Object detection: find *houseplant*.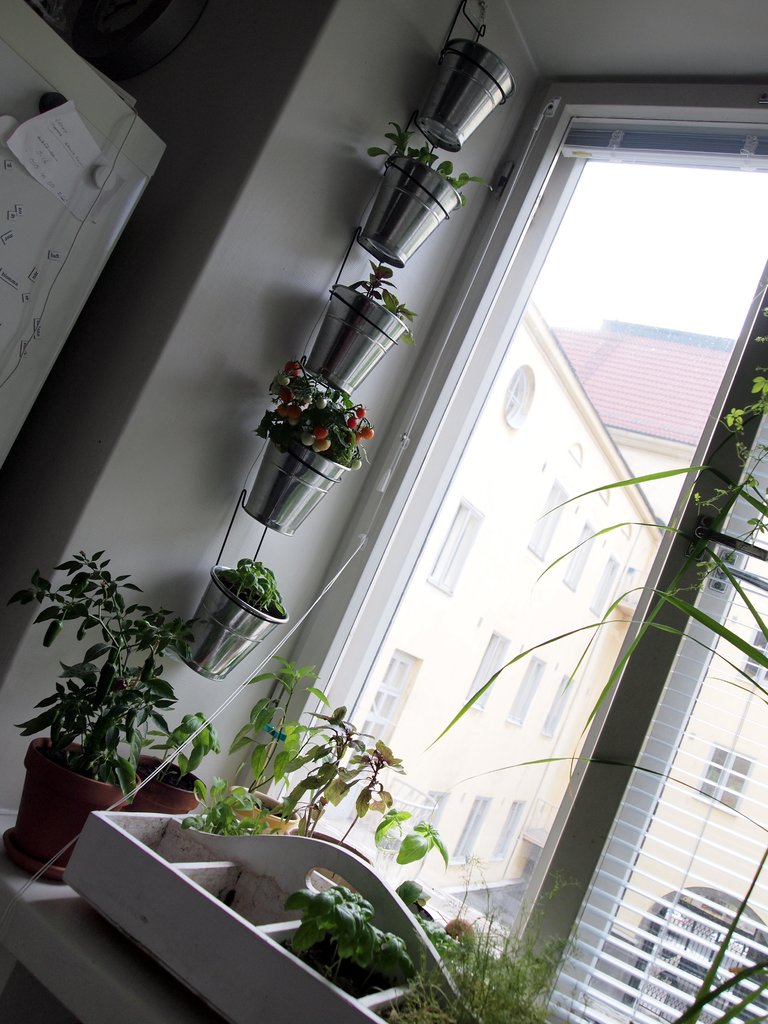
bbox(412, 30, 518, 151).
